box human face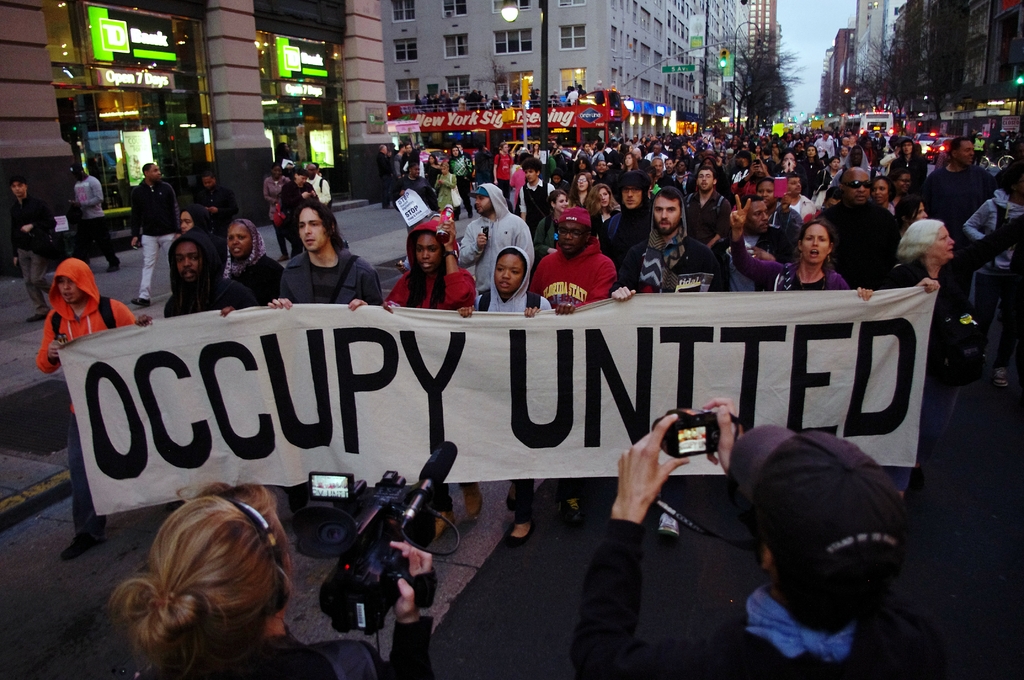
crop(559, 221, 585, 254)
